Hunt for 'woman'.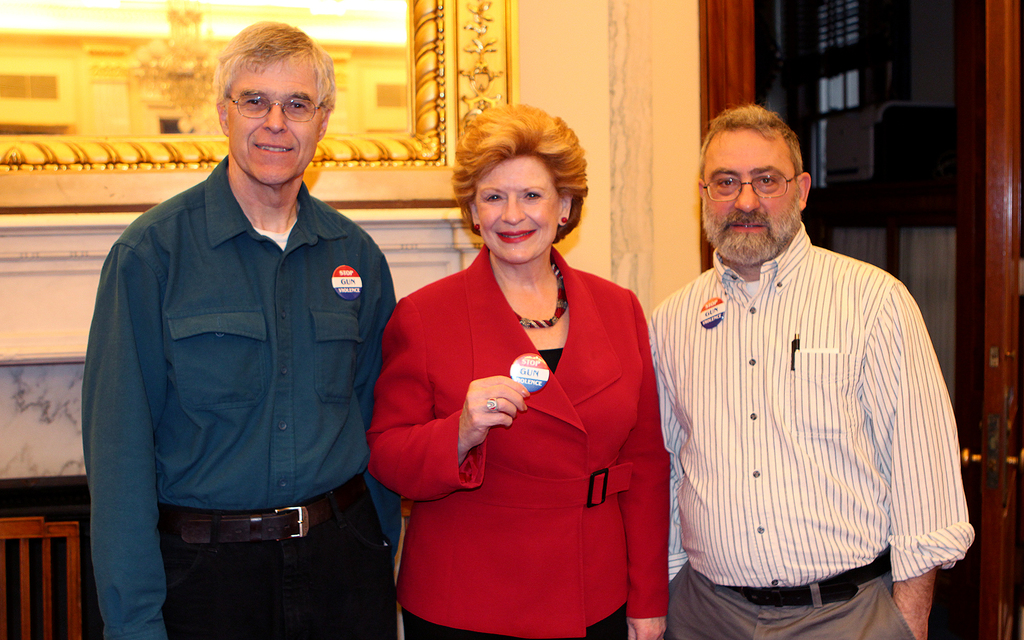
Hunted down at bbox=[375, 110, 661, 637].
